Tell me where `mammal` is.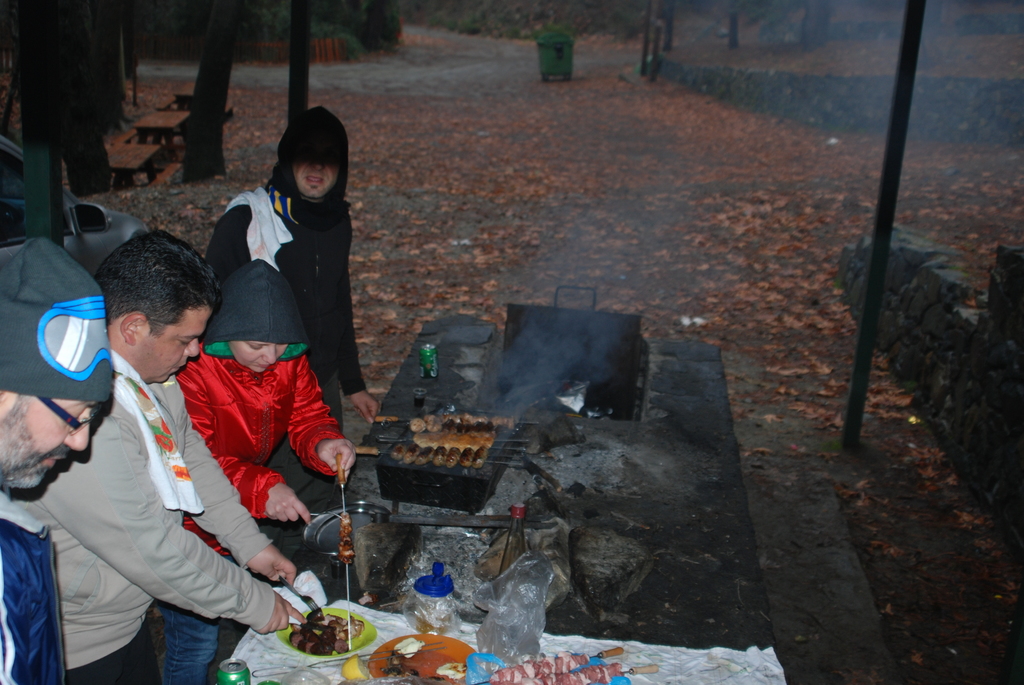
`mammal` is at {"x1": 15, "y1": 224, "x2": 308, "y2": 684}.
